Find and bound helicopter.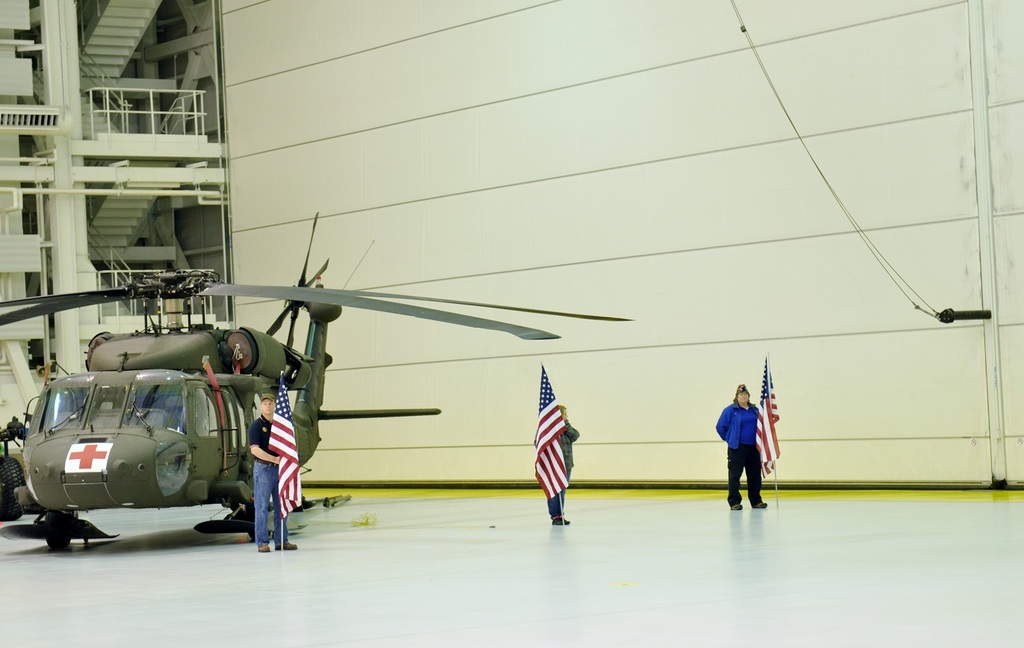
Bound: BBox(10, 247, 630, 525).
